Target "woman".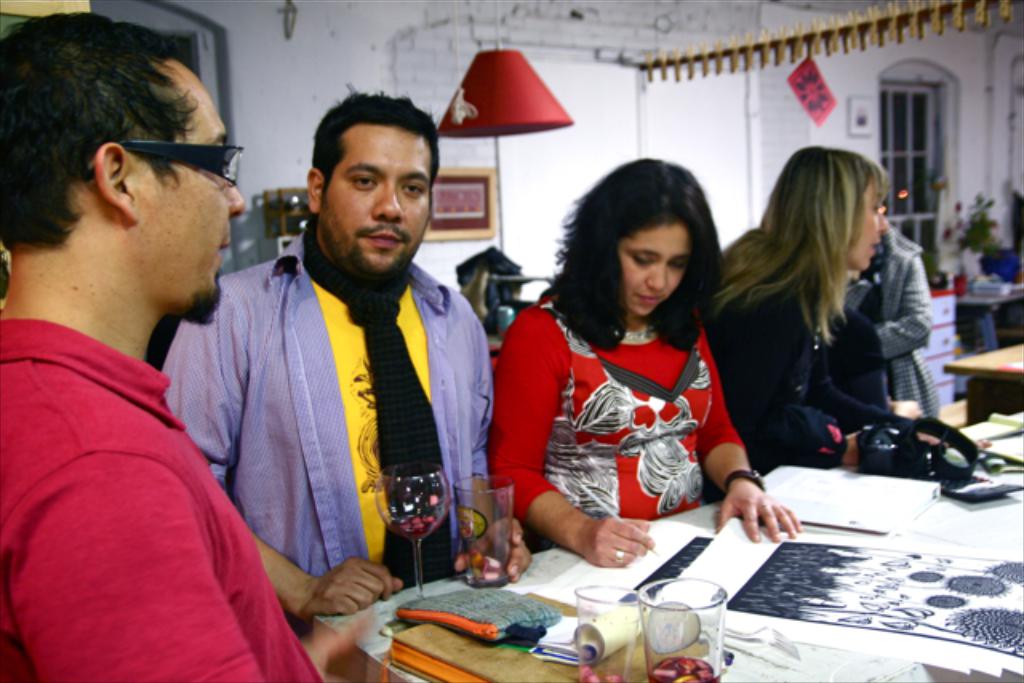
Target region: [482, 160, 808, 571].
